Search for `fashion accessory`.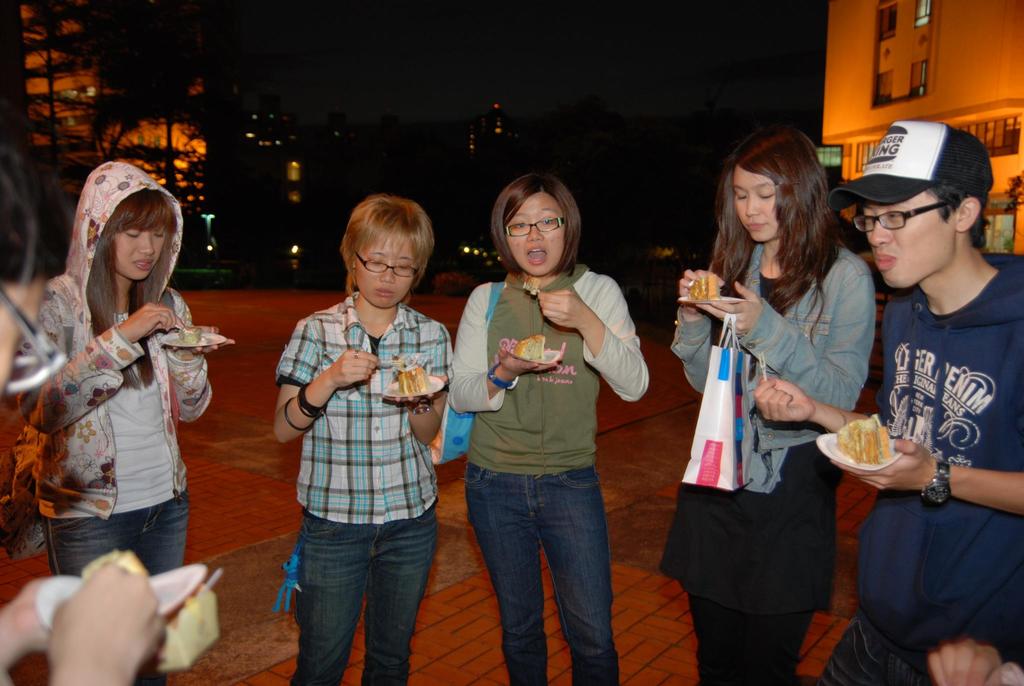
Found at detection(682, 312, 753, 493).
